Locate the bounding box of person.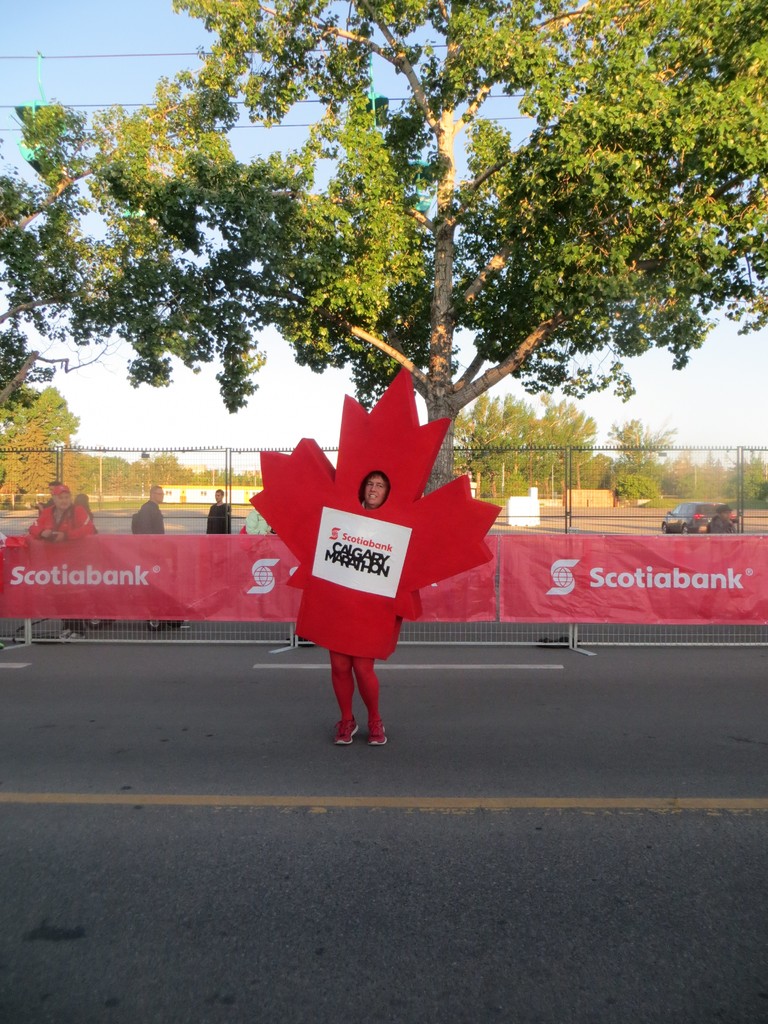
Bounding box: detection(692, 505, 735, 533).
